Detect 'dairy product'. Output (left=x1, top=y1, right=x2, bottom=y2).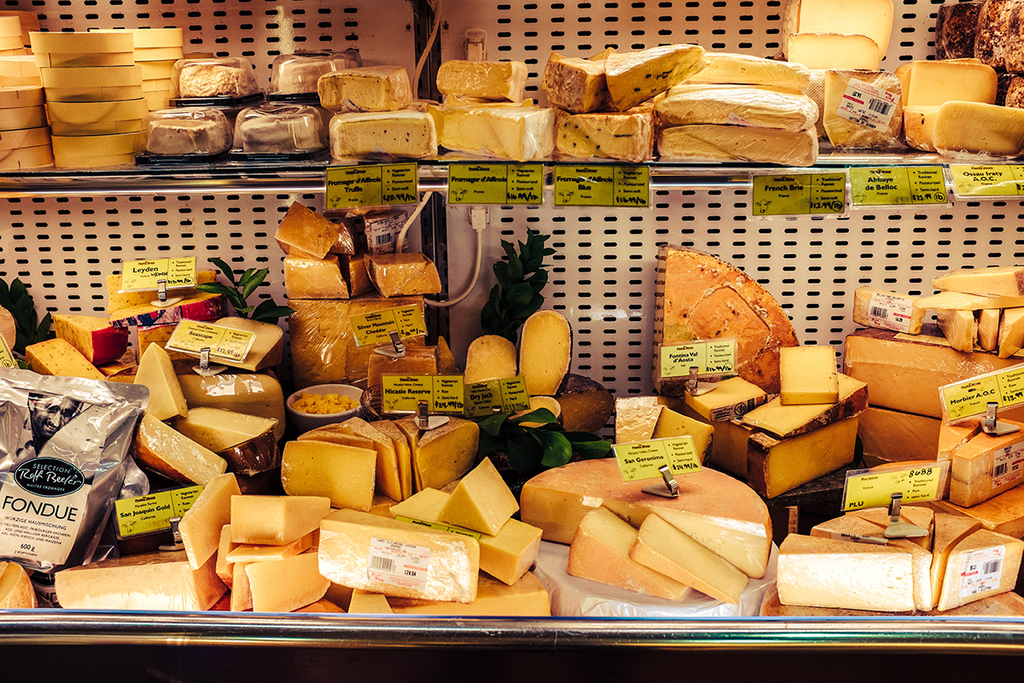
(left=55, top=552, right=211, bottom=606).
